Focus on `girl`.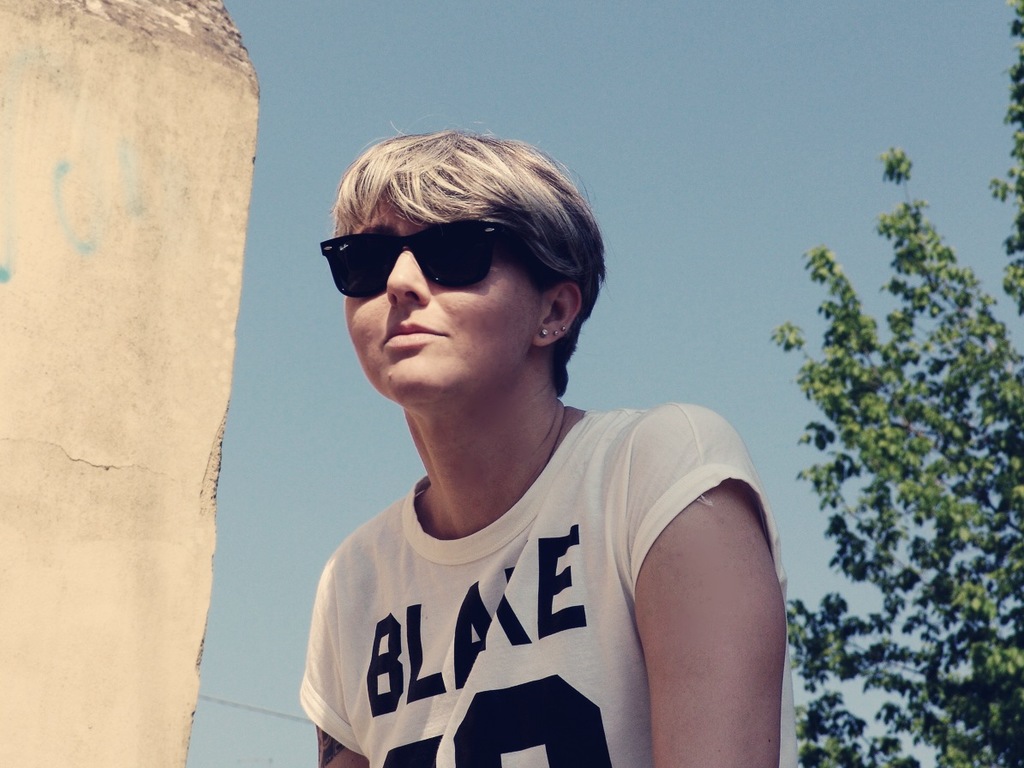
Focused at [301,118,796,765].
